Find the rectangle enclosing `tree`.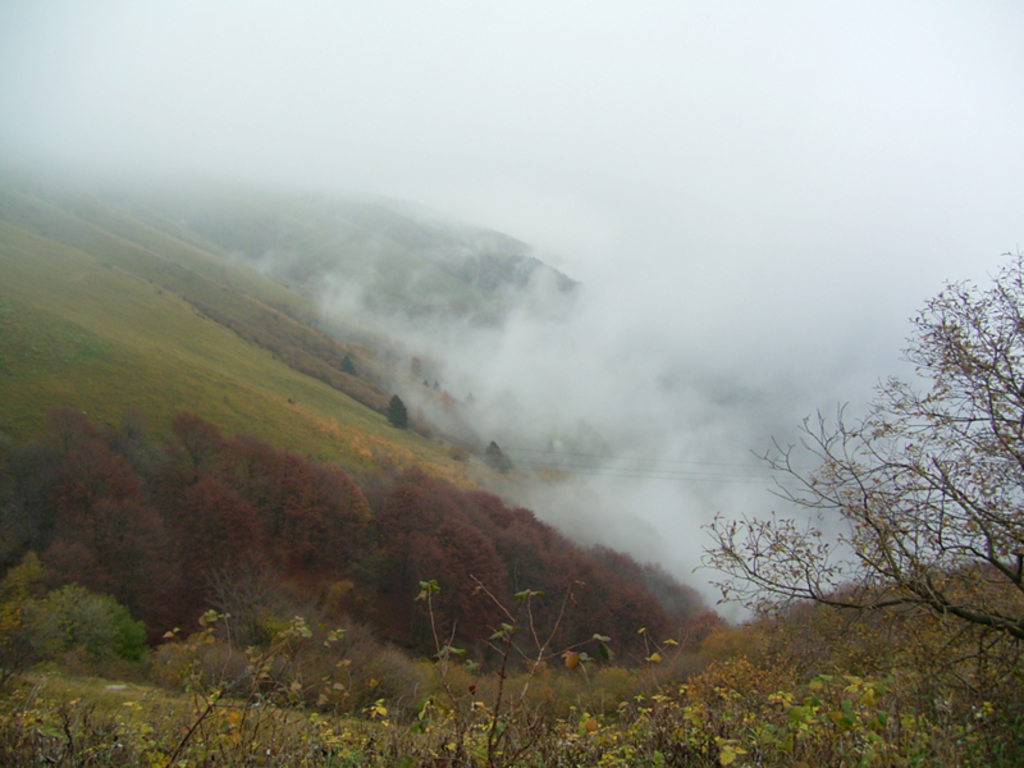
(left=687, top=247, right=1023, bottom=764).
